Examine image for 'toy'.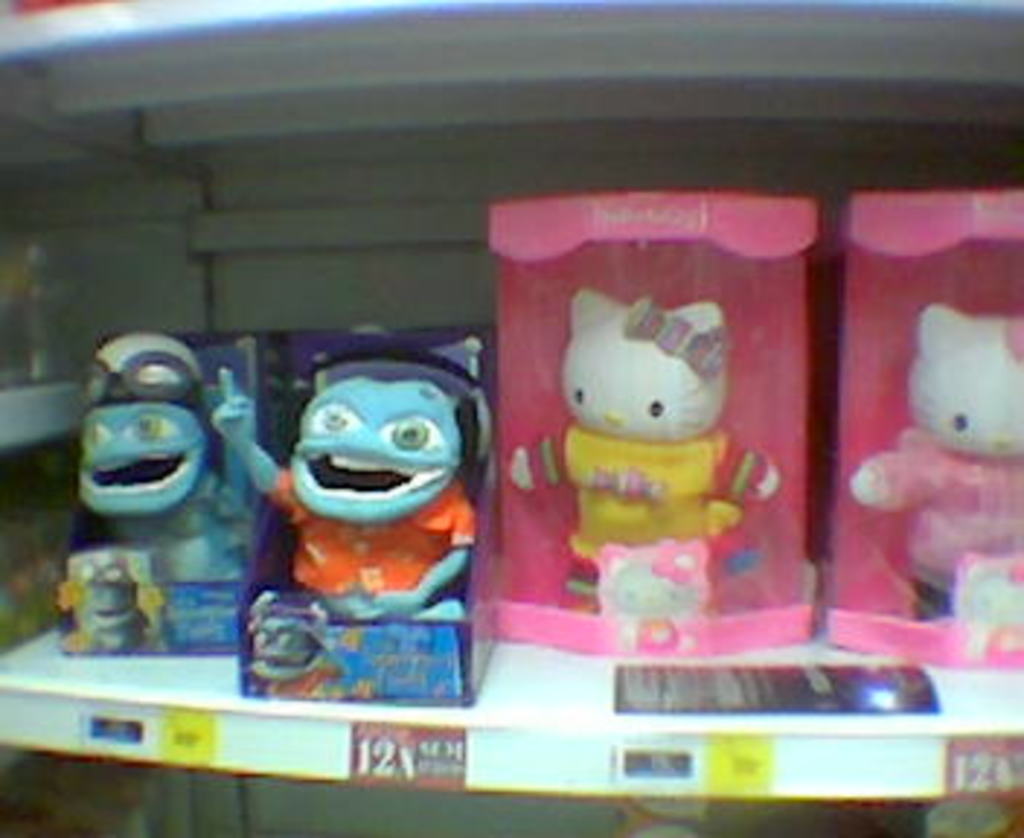
Examination result: locate(76, 329, 259, 582).
